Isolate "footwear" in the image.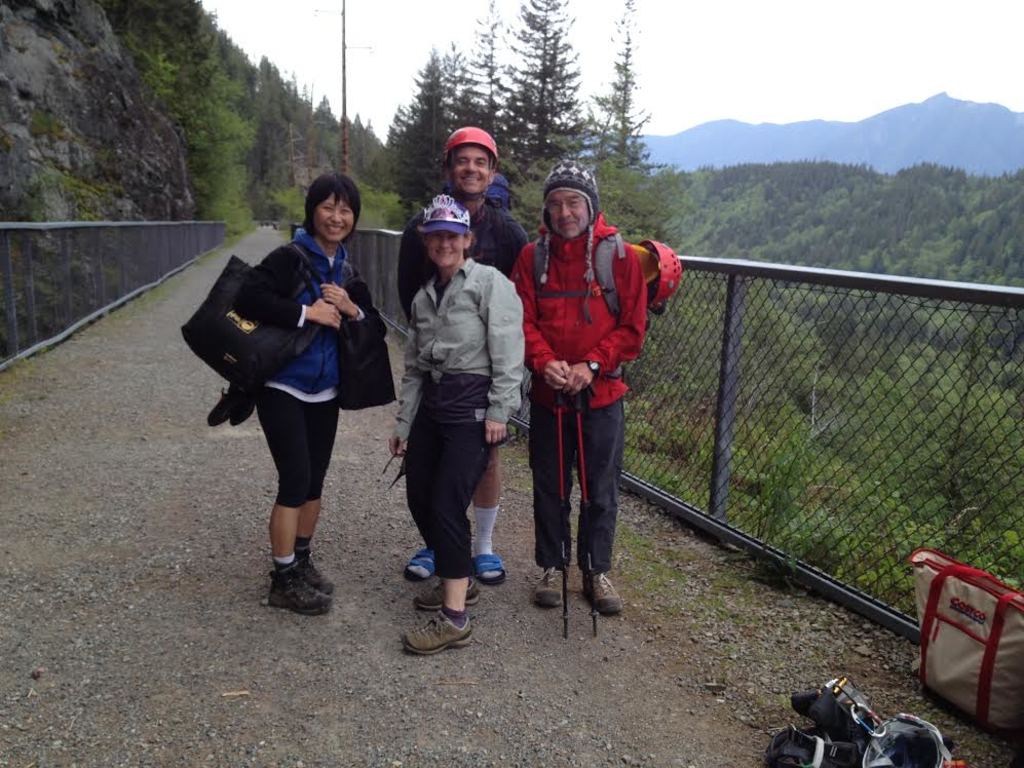
Isolated region: 287:555:324:605.
